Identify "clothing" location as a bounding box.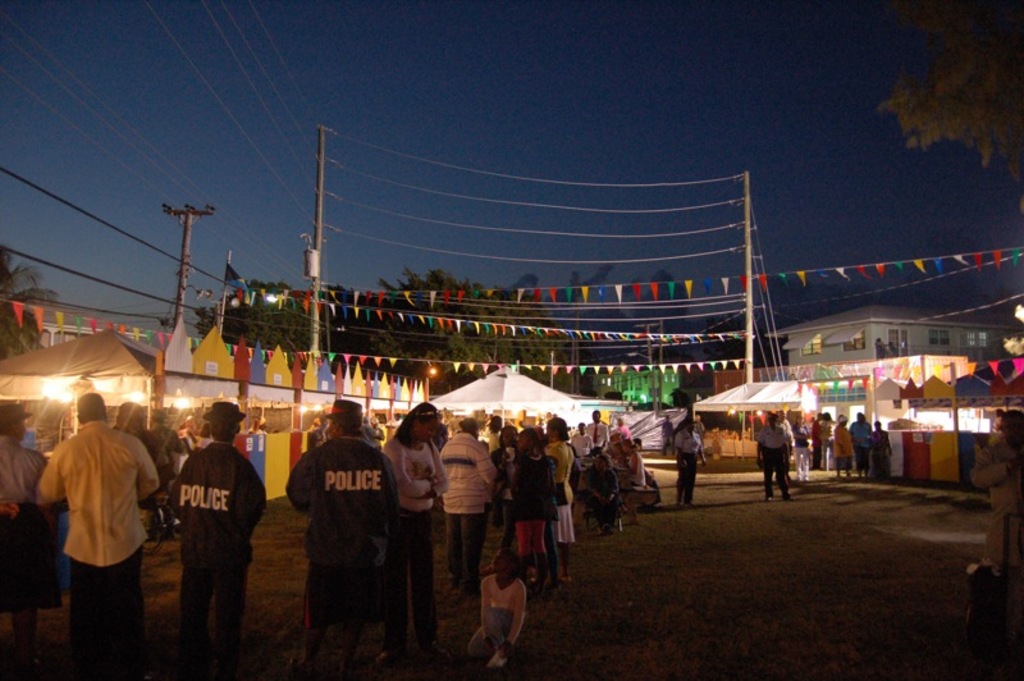
[x1=844, y1=417, x2=874, y2=466].
